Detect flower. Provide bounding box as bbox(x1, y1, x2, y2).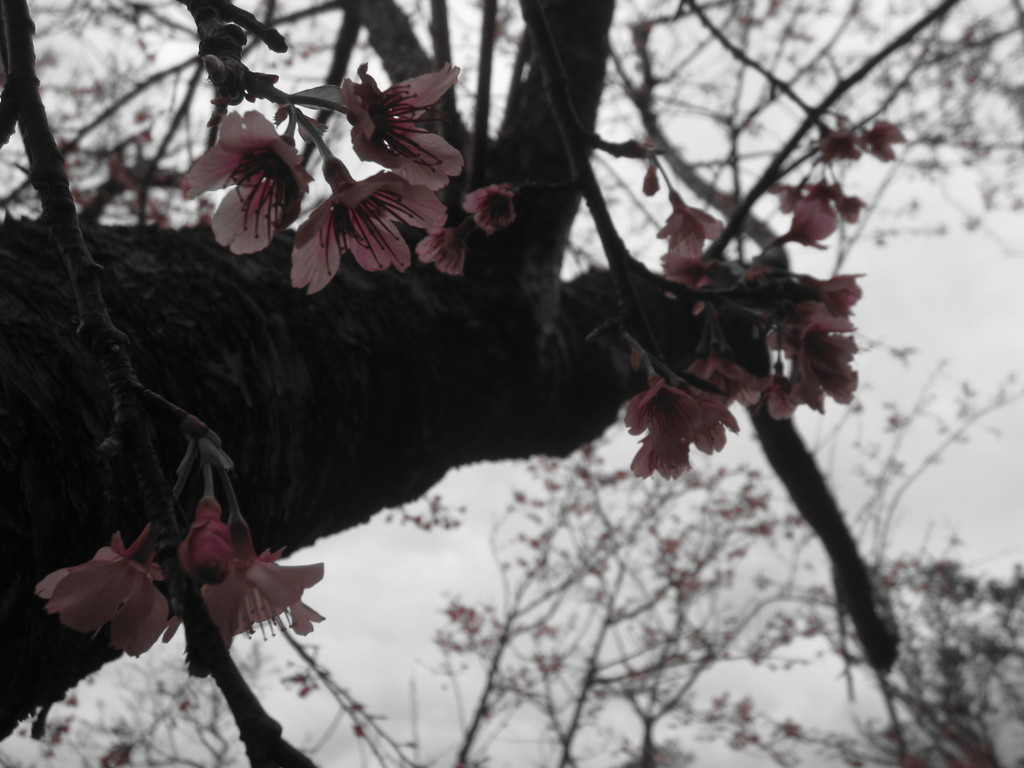
bbox(32, 522, 164, 664).
